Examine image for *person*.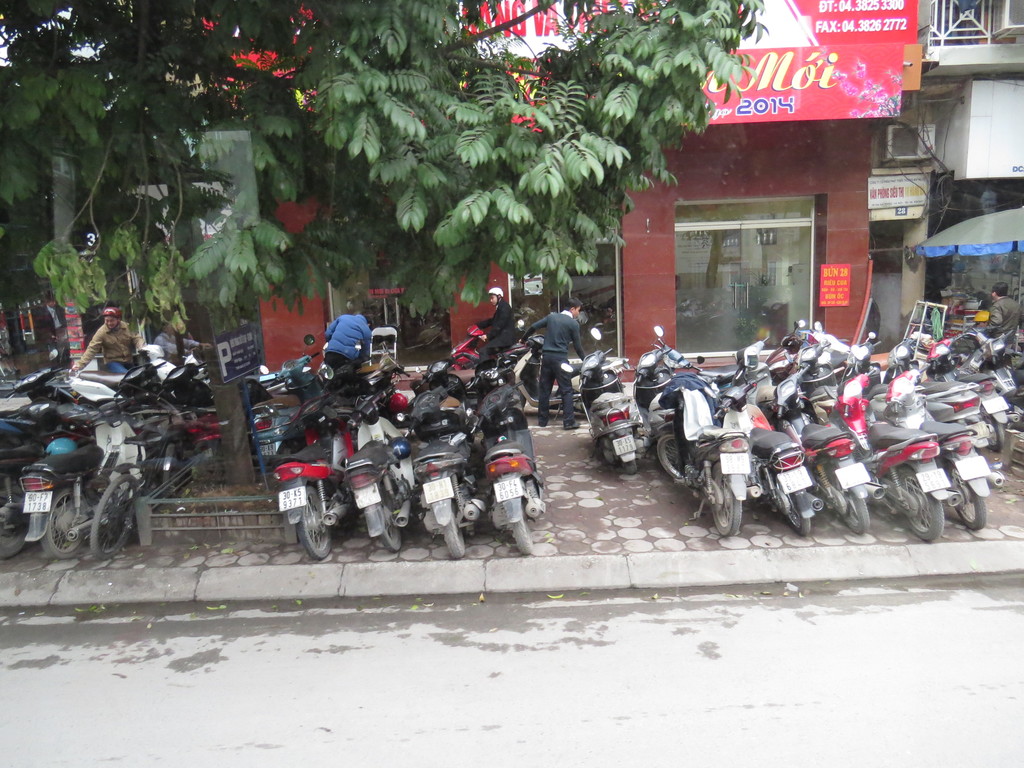
Examination result: x1=470 y1=285 x2=520 y2=381.
